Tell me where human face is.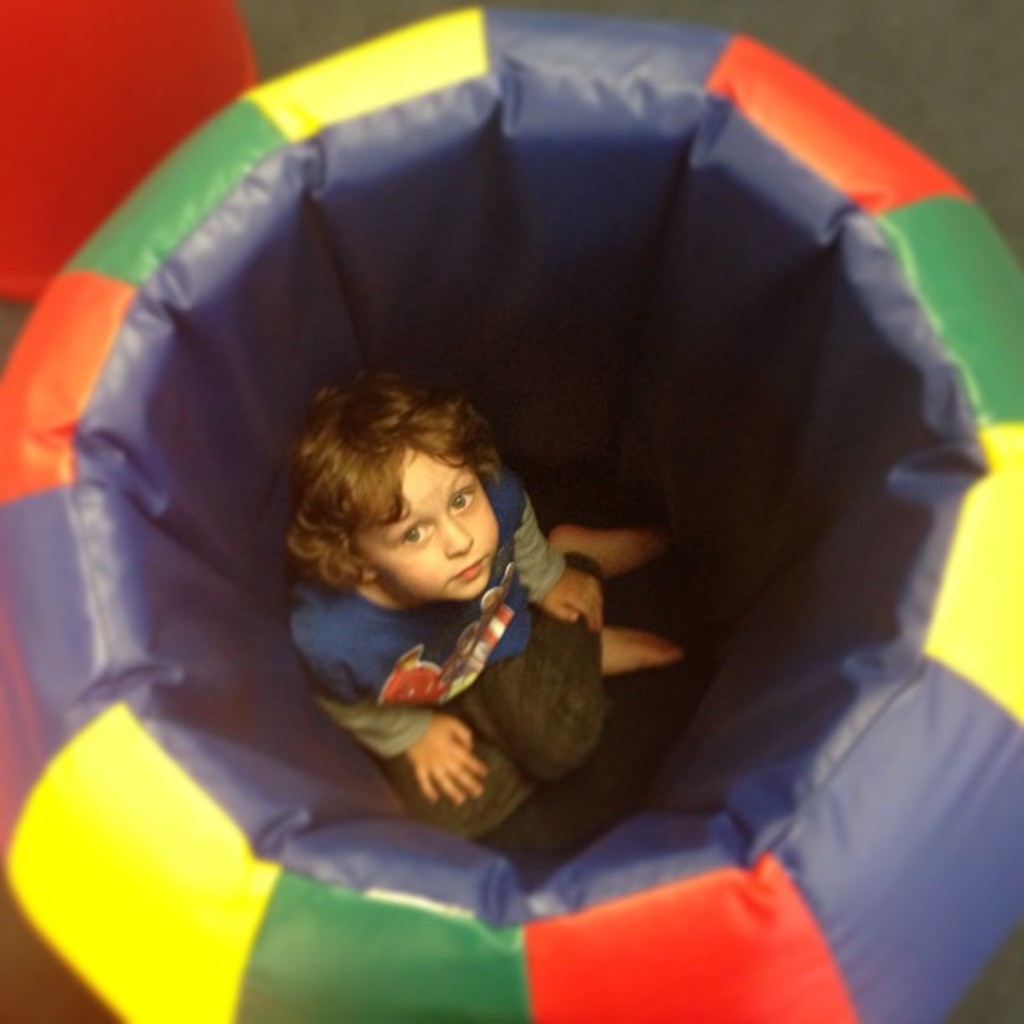
human face is at locate(388, 460, 500, 601).
